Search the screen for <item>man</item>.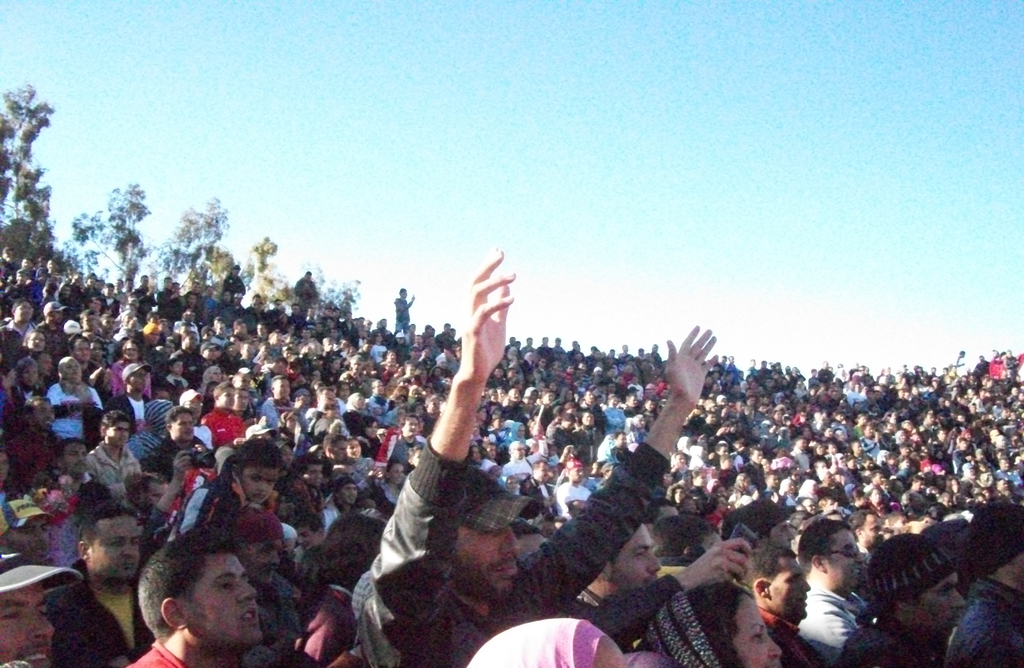
Found at bbox=(236, 319, 259, 350).
